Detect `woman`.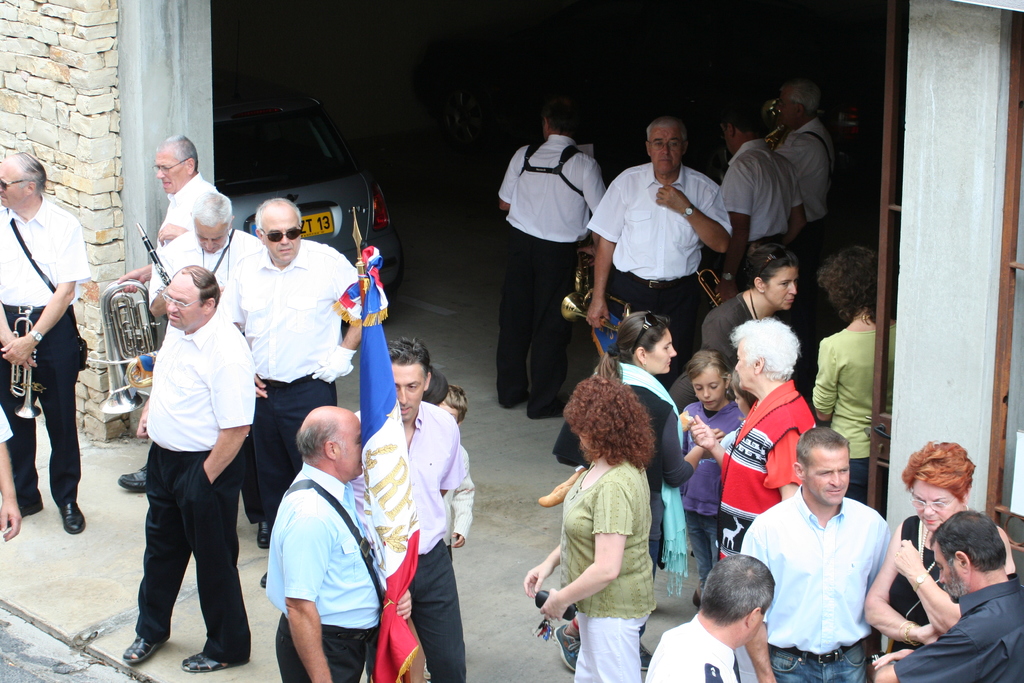
Detected at Rect(552, 308, 724, 672).
